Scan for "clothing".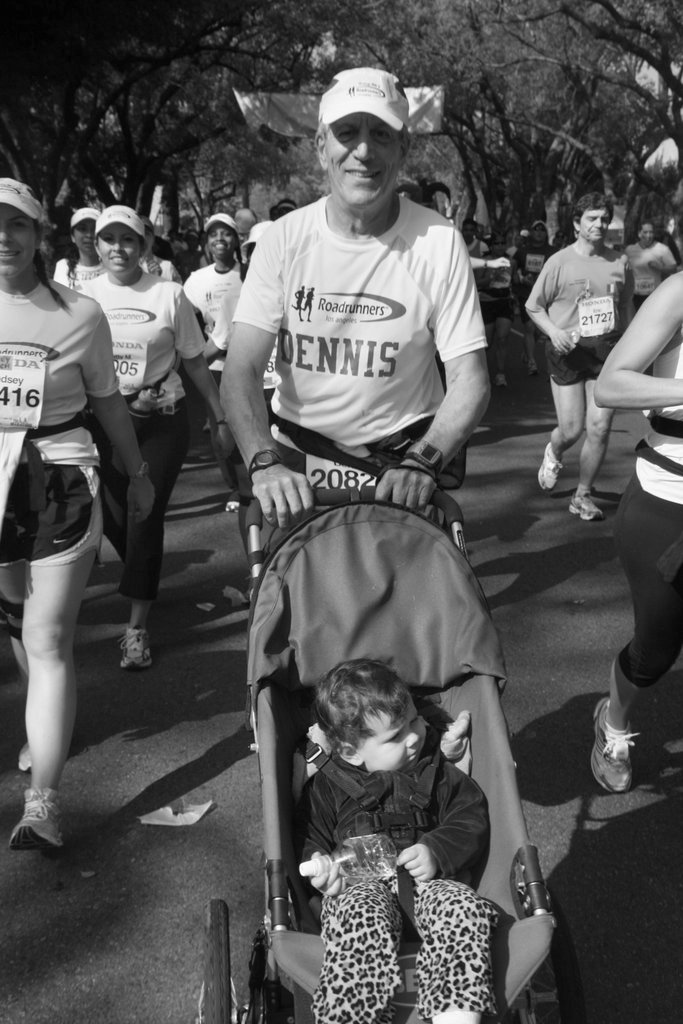
Scan result: Rect(70, 255, 208, 593).
